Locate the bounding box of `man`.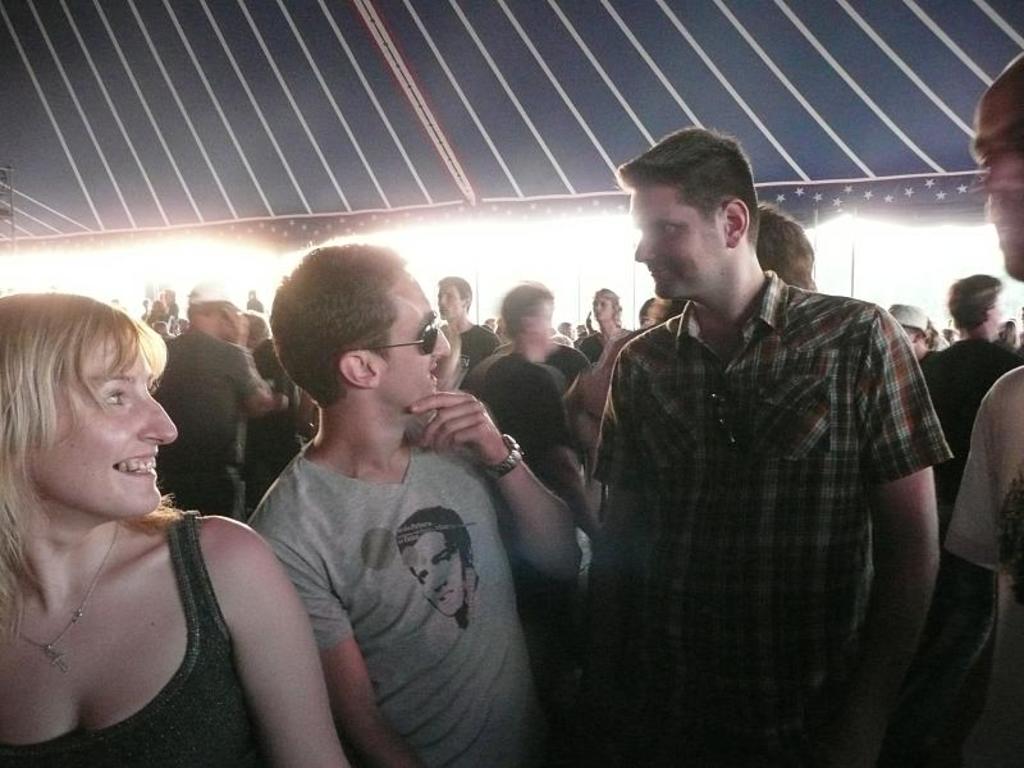
Bounding box: x1=948, y1=50, x2=1023, y2=767.
